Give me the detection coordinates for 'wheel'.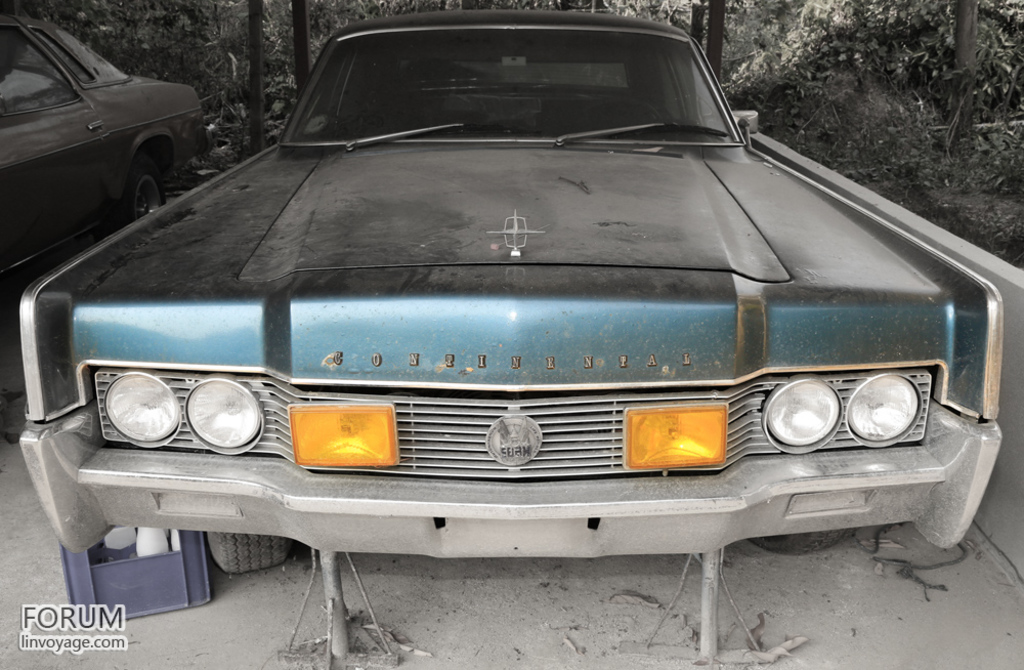
BBox(124, 158, 164, 221).
